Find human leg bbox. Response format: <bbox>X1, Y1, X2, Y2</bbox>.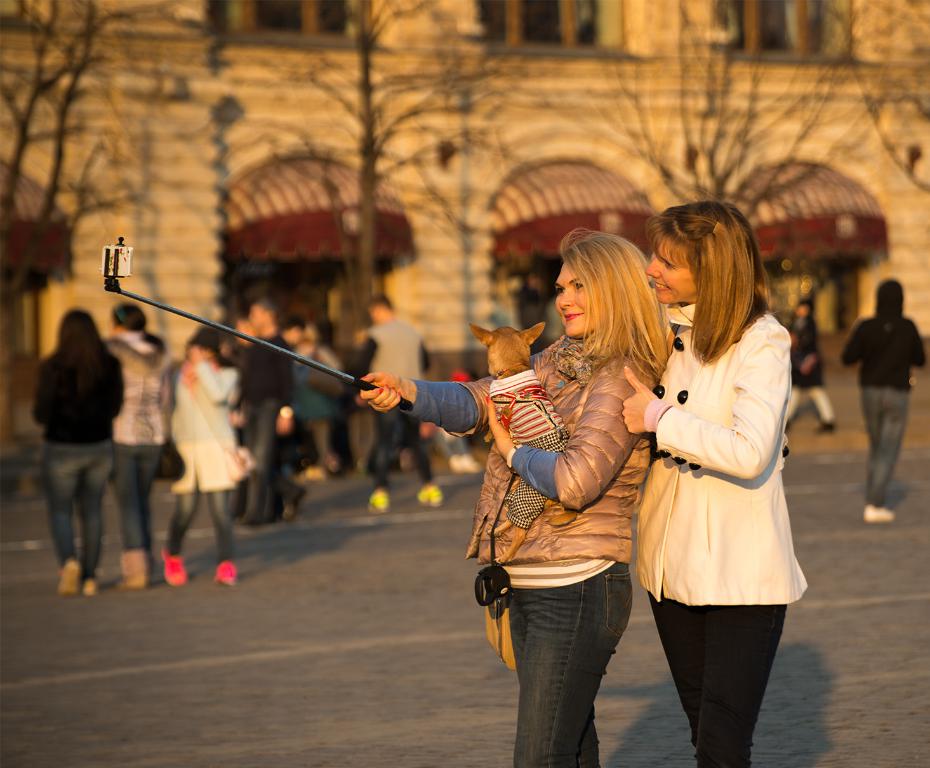
<bbox>441, 437, 478, 472</bbox>.
